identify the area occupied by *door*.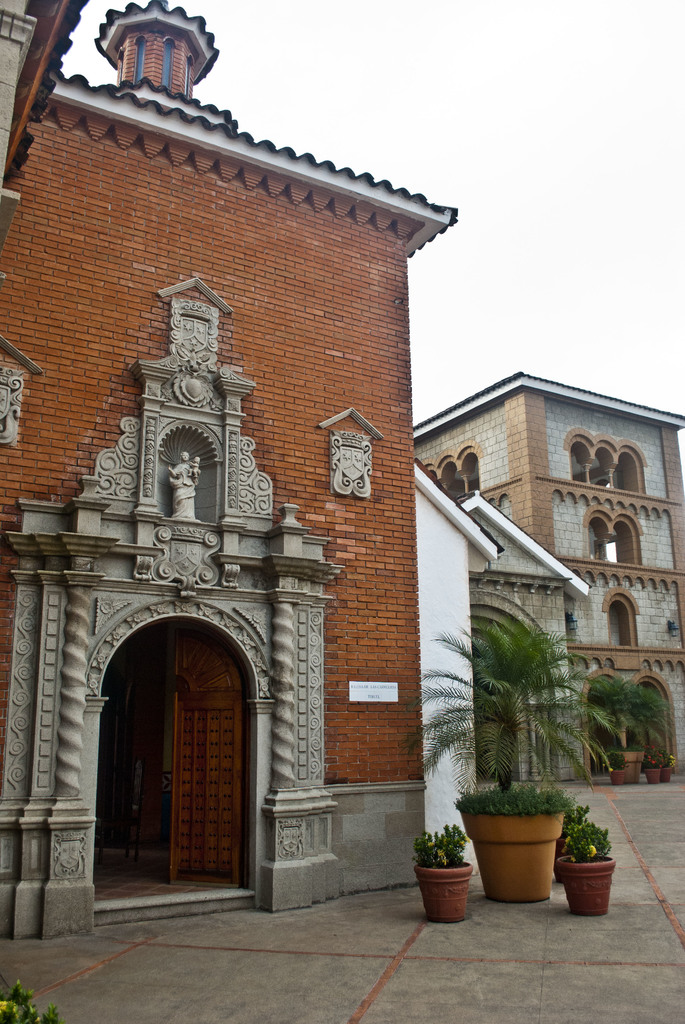
Area: <region>114, 618, 264, 895</region>.
